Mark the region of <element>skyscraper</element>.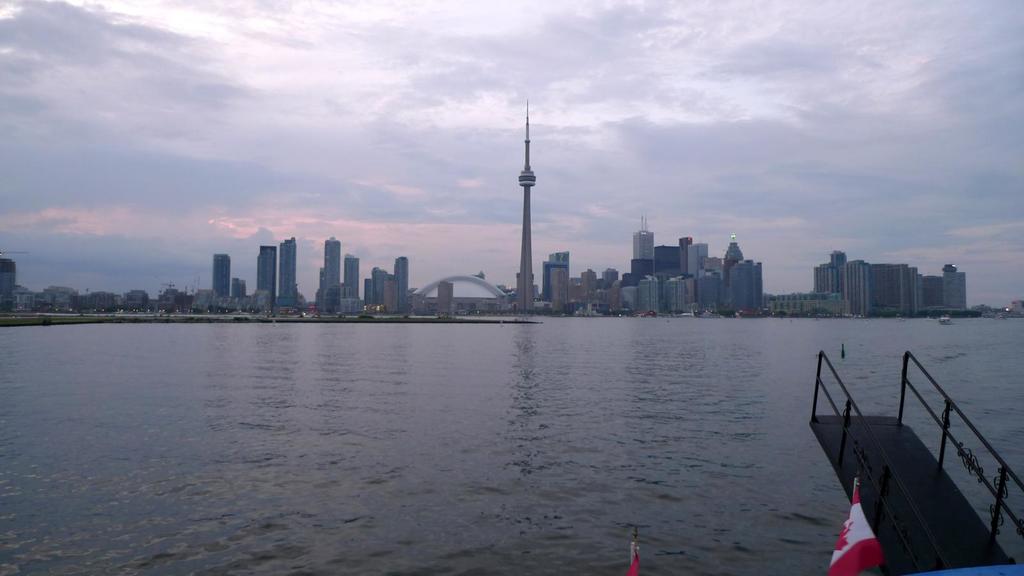
Region: (x1=312, y1=238, x2=339, y2=317).
